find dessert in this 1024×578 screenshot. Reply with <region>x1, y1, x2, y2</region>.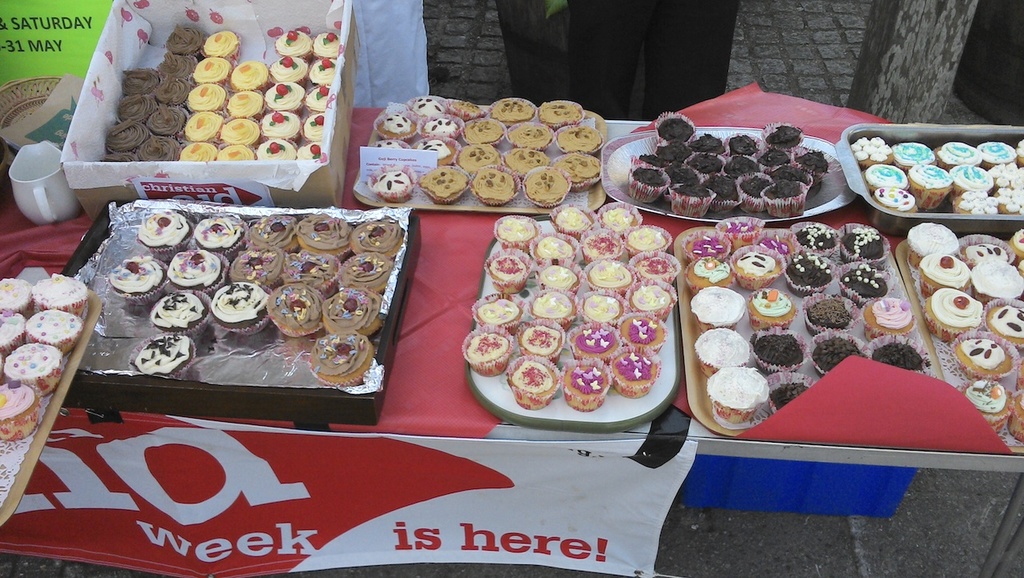
<region>916, 259, 959, 299</region>.
